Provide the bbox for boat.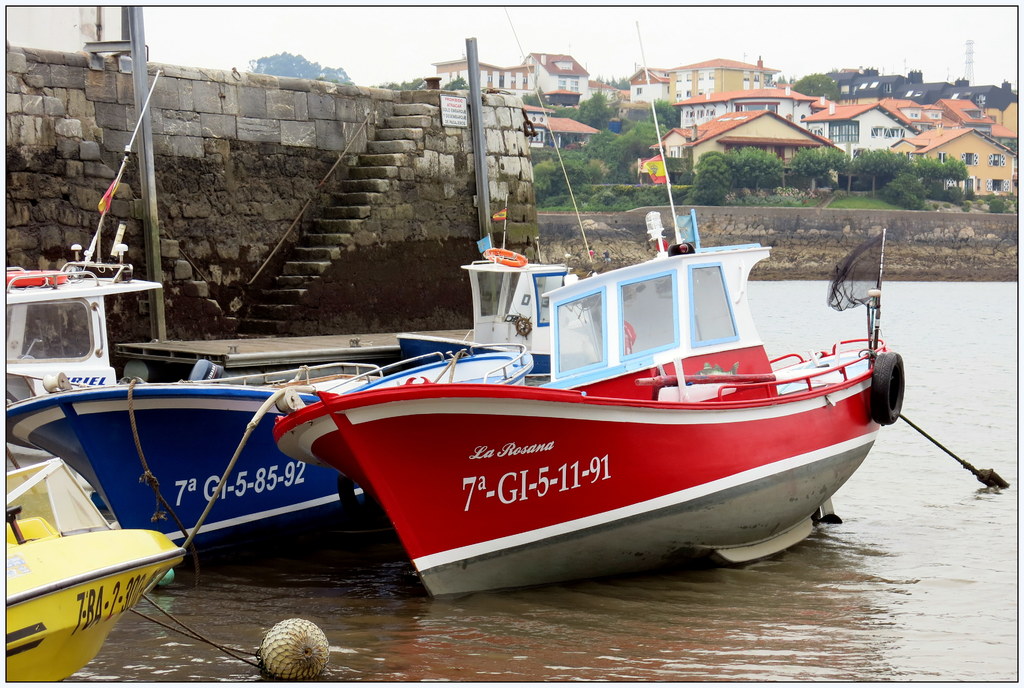
region(351, 187, 912, 563).
